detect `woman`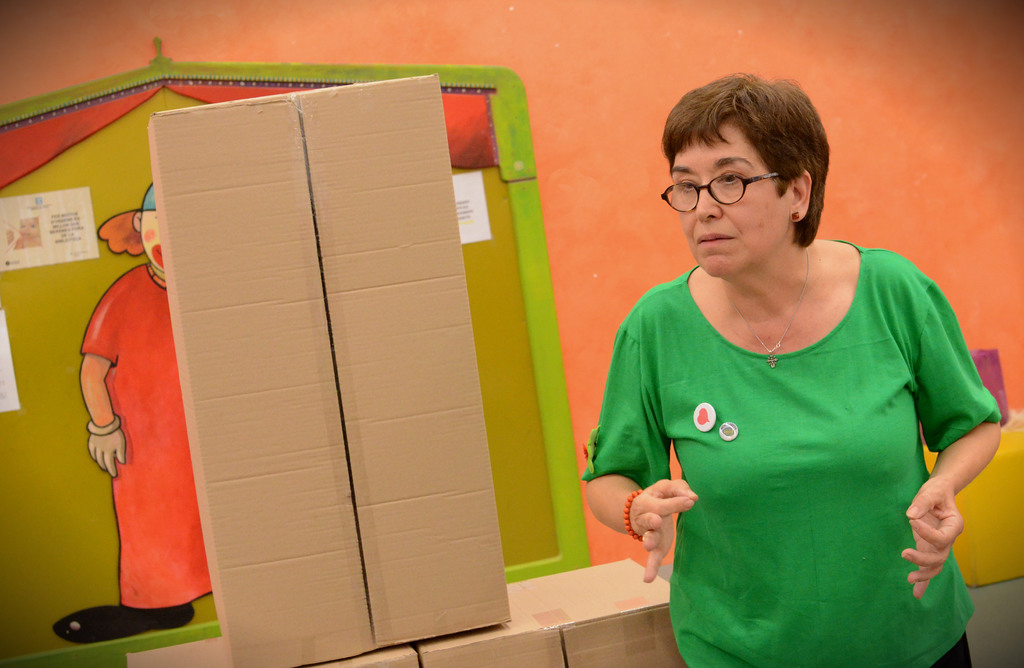
detection(577, 89, 1007, 667)
